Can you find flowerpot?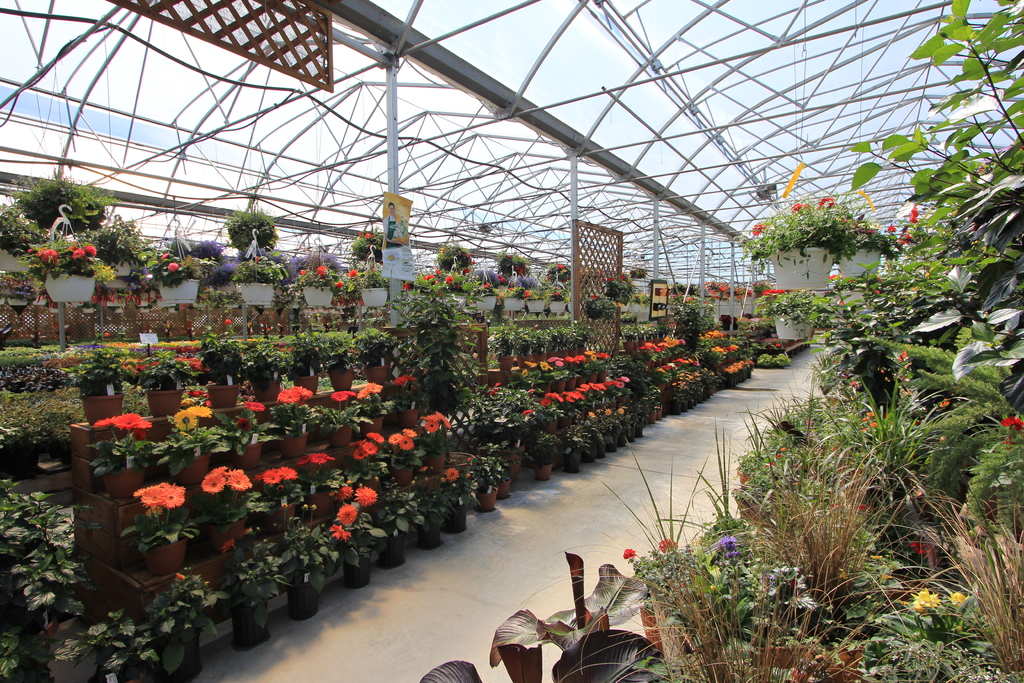
Yes, bounding box: crop(305, 483, 341, 520).
